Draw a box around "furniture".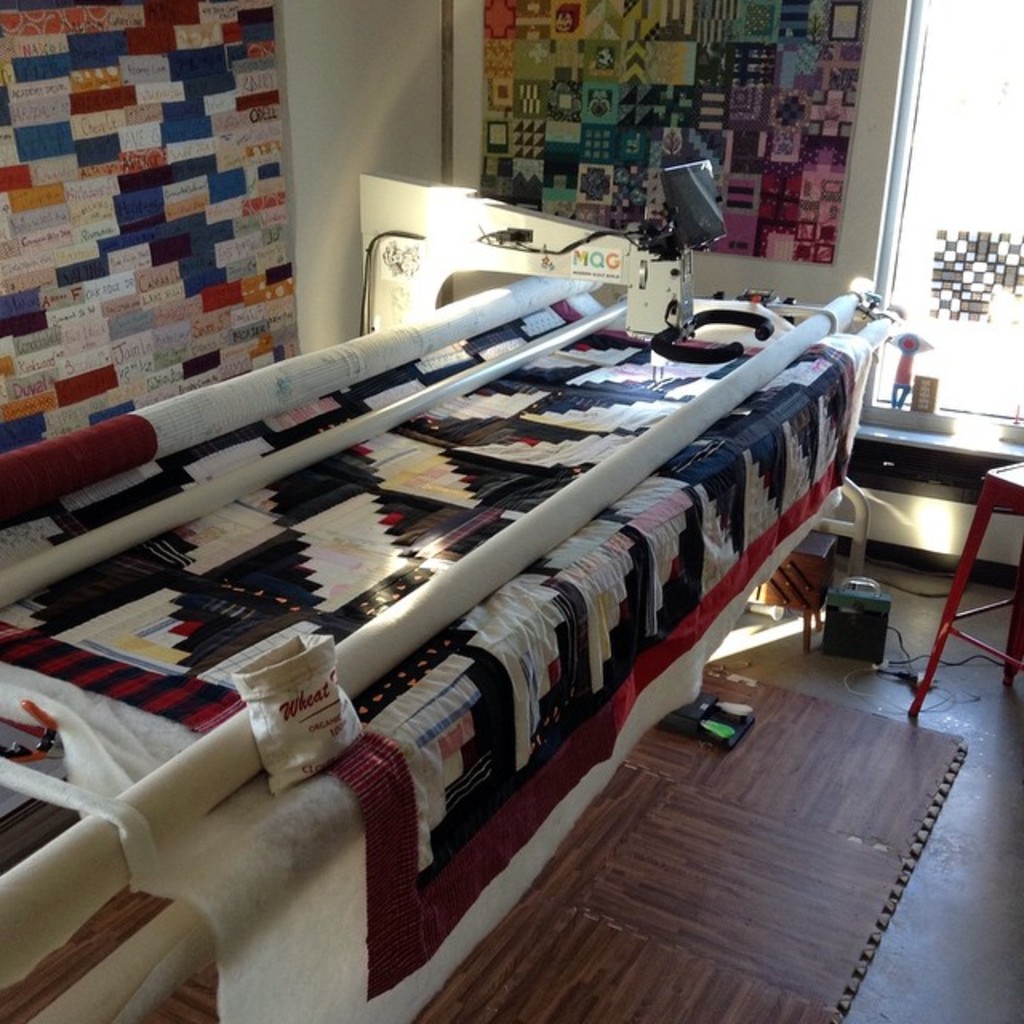
rect(0, 293, 872, 1022).
